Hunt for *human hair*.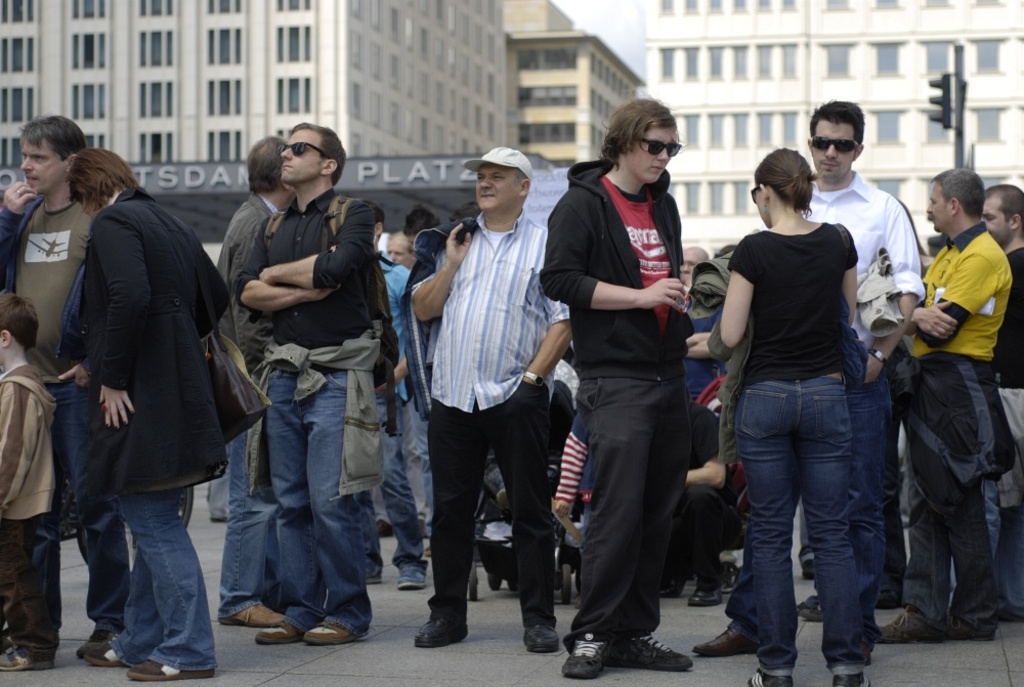
Hunted down at 245, 134, 286, 196.
